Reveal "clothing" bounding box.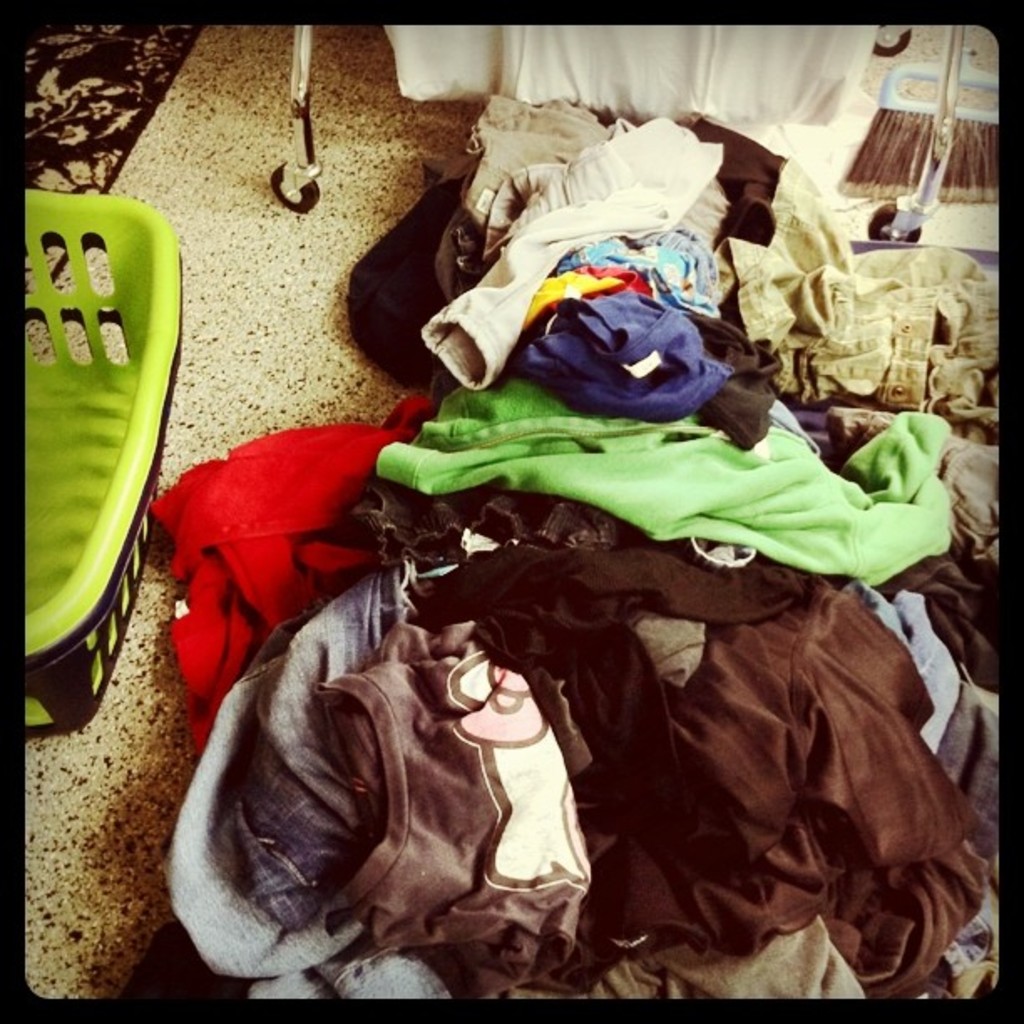
Revealed: bbox=[418, 112, 724, 397].
